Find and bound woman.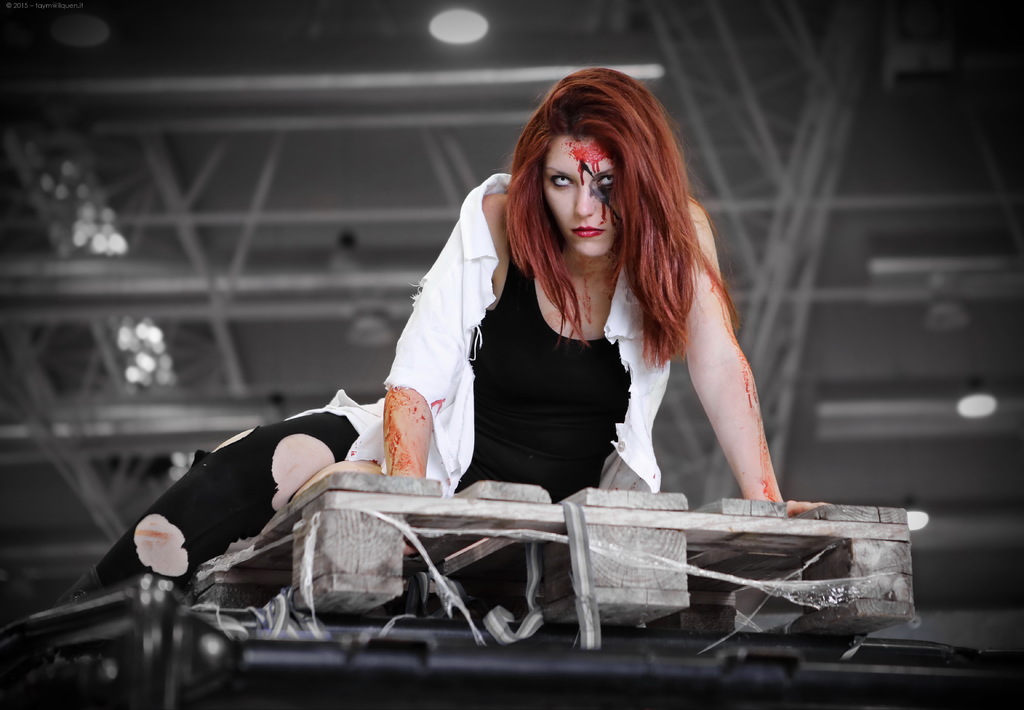
Bound: crop(52, 66, 824, 610).
